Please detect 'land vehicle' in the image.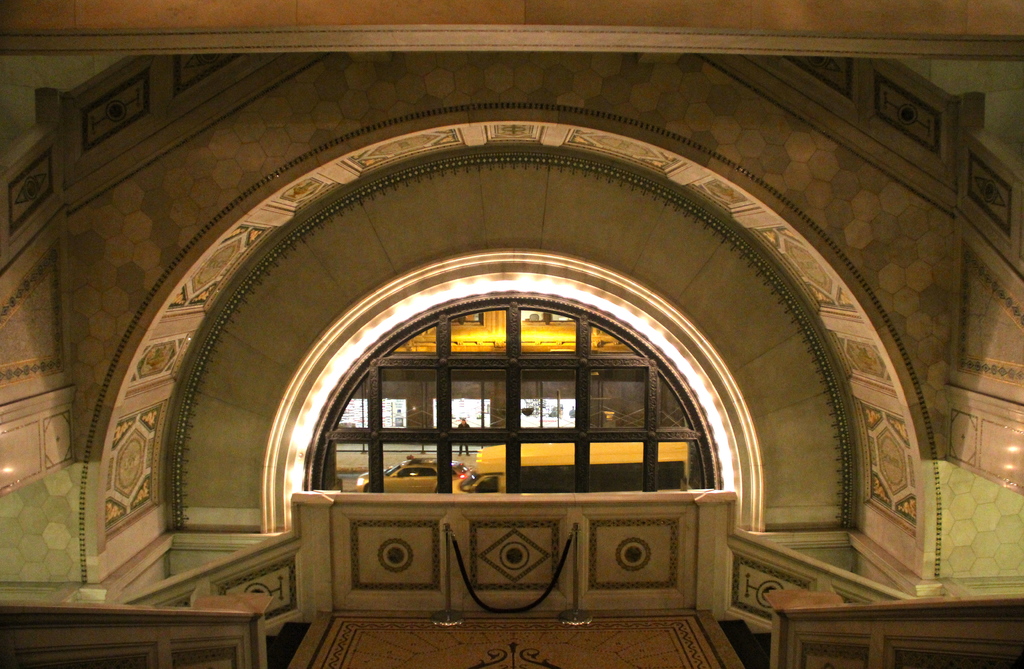
445/440/710/493.
